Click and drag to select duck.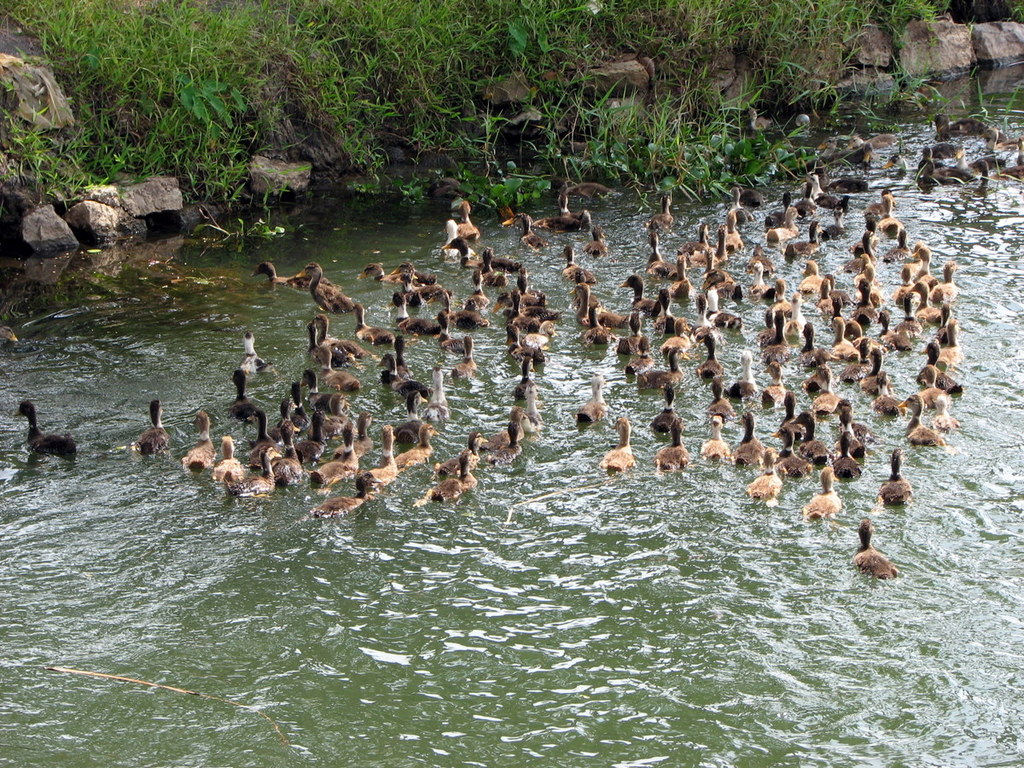
Selection: 672, 221, 718, 269.
